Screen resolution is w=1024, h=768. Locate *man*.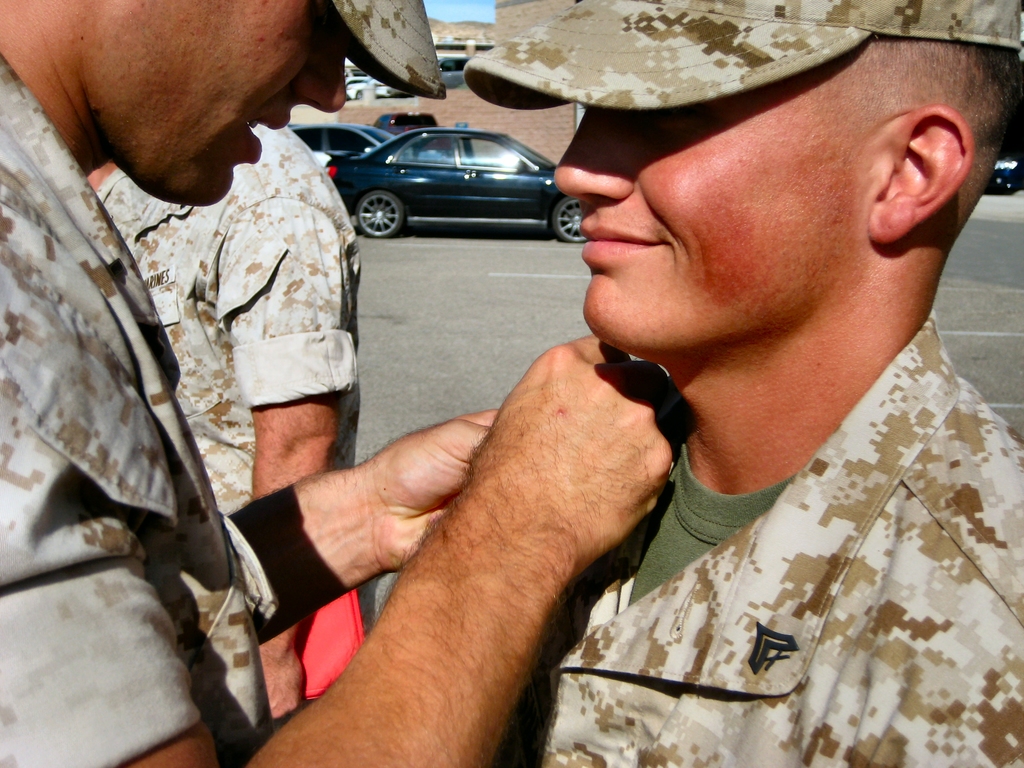
Rect(463, 0, 1023, 767).
